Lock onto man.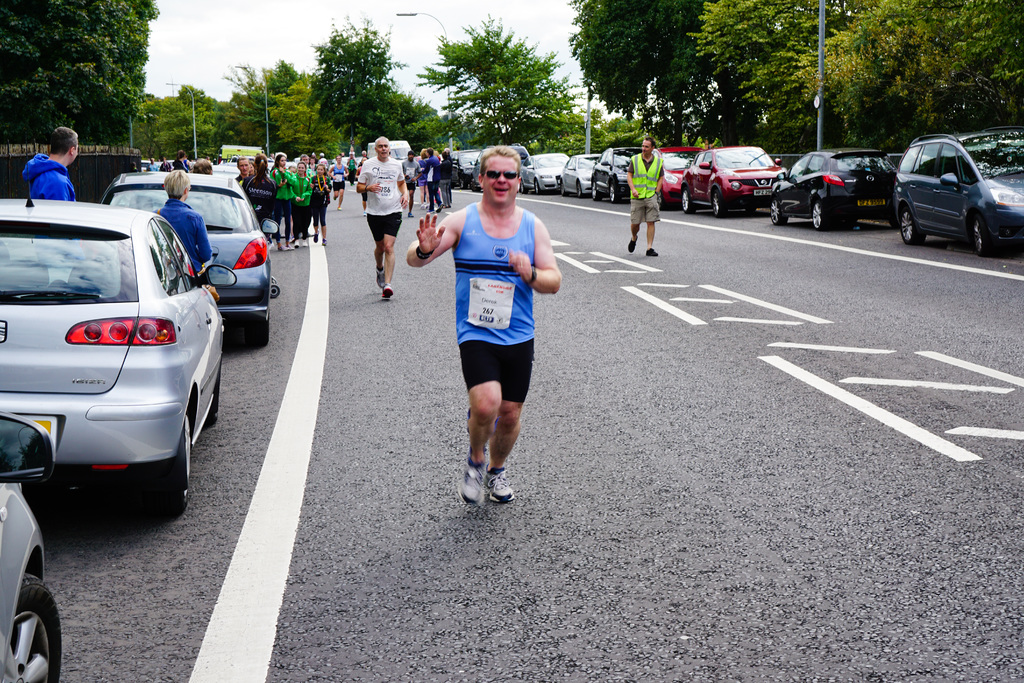
Locked: l=320, t=152, r=328, b=170.
